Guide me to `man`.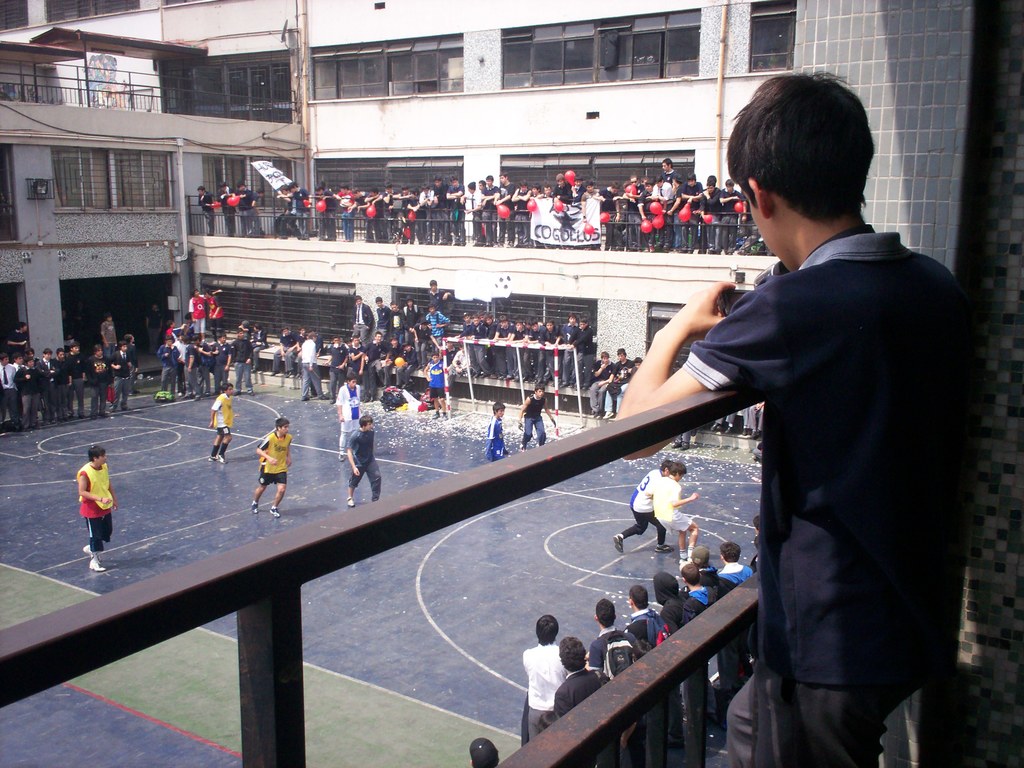
Guidance: <bbox>384, 182, 394, 241</bbox>.
